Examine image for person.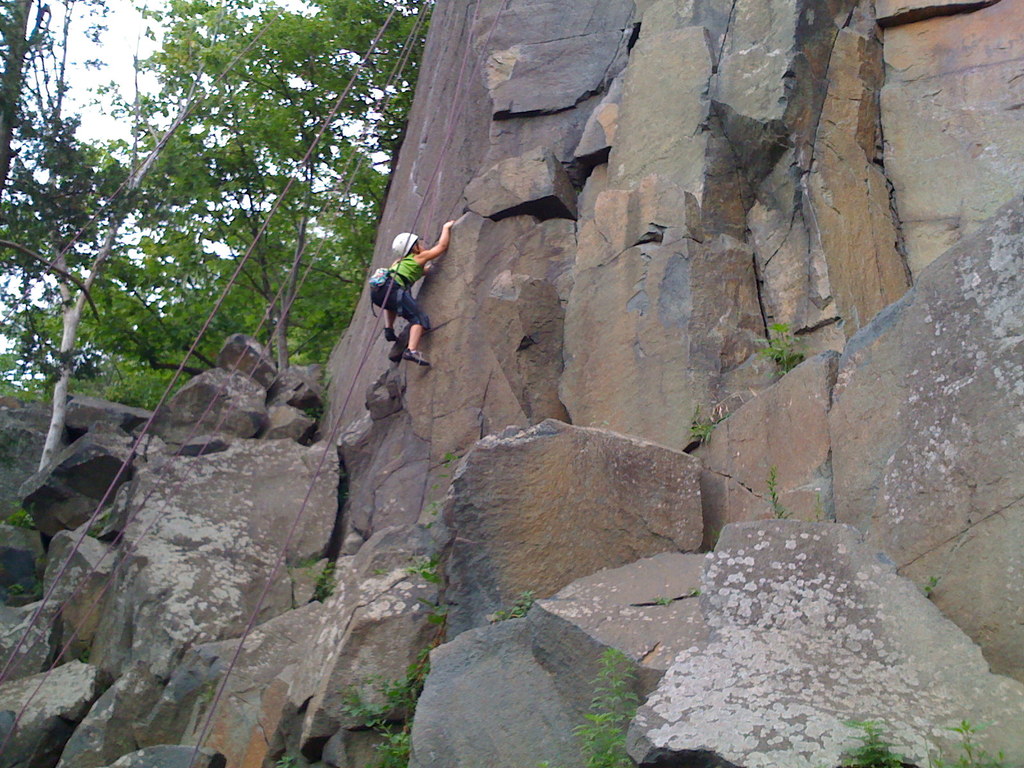
Examination result: left=361, top=199, right=438, bottom=388.
